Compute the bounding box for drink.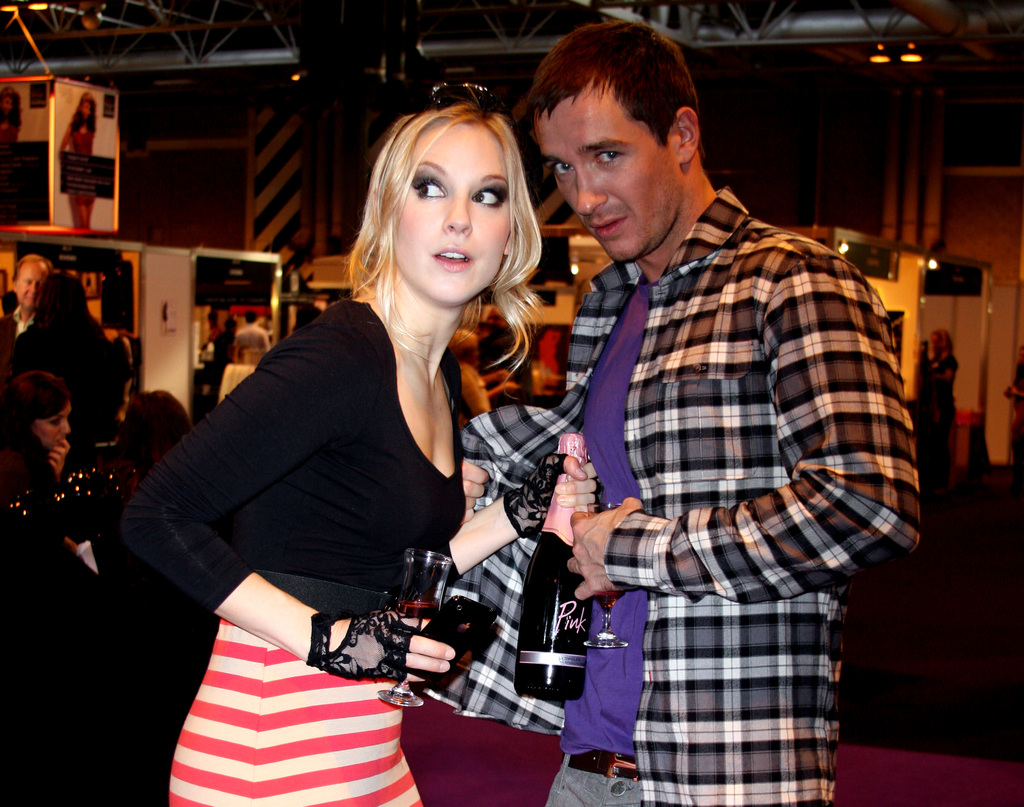
376 551 458 703.
